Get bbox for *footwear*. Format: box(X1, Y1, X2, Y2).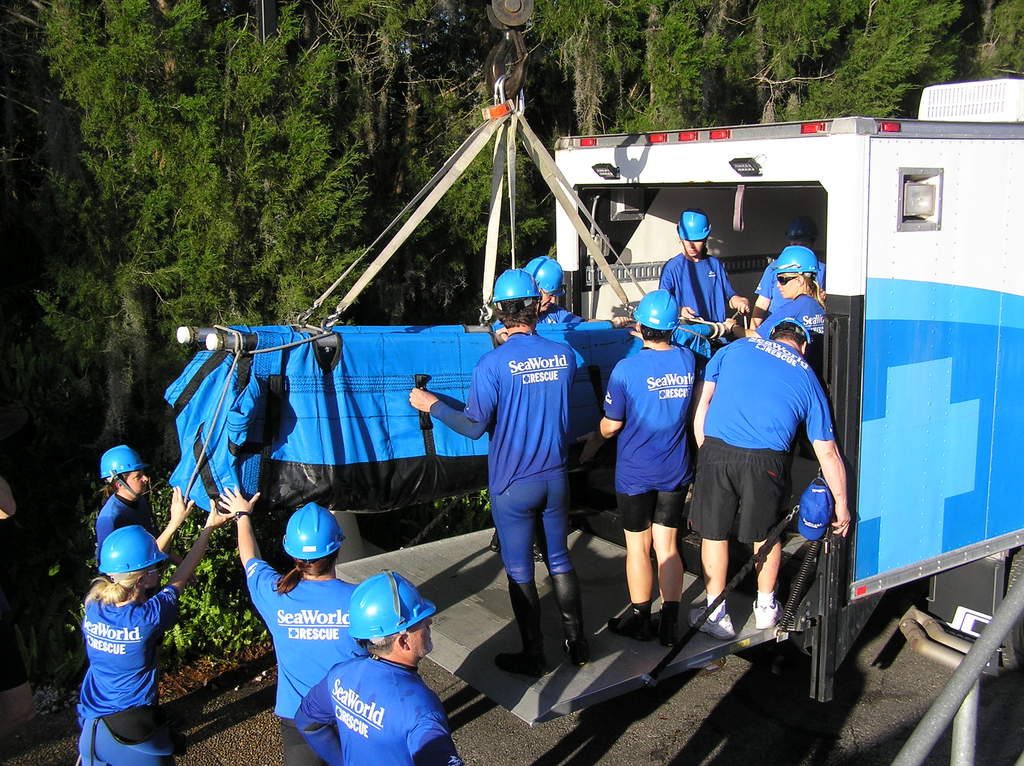
box(607, 603, 662, 641).
